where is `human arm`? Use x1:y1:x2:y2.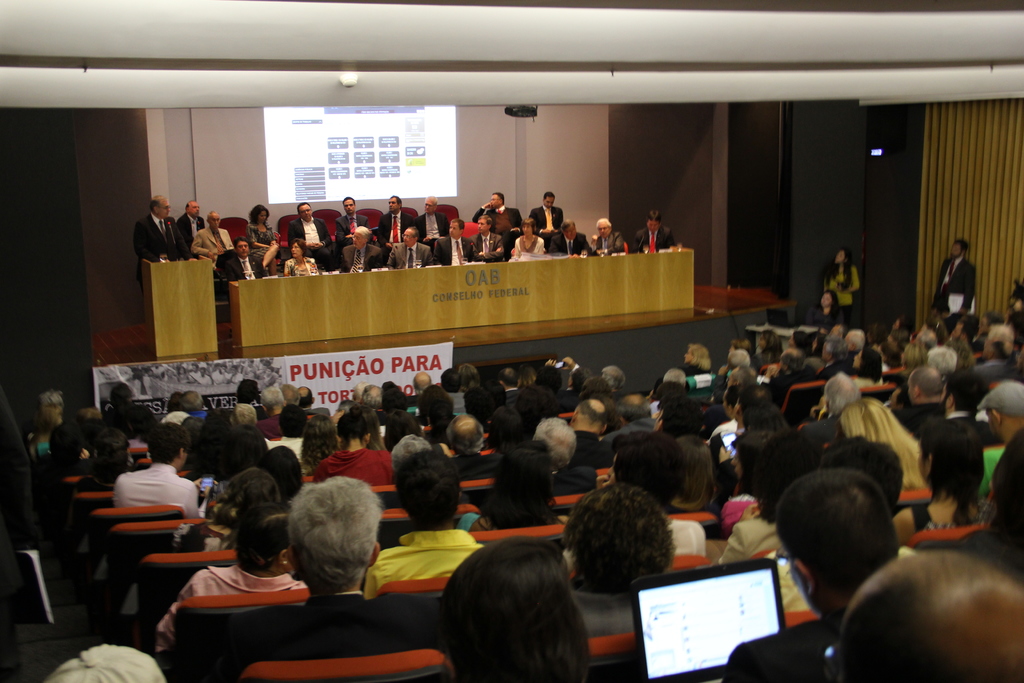
195:477:216:496.
